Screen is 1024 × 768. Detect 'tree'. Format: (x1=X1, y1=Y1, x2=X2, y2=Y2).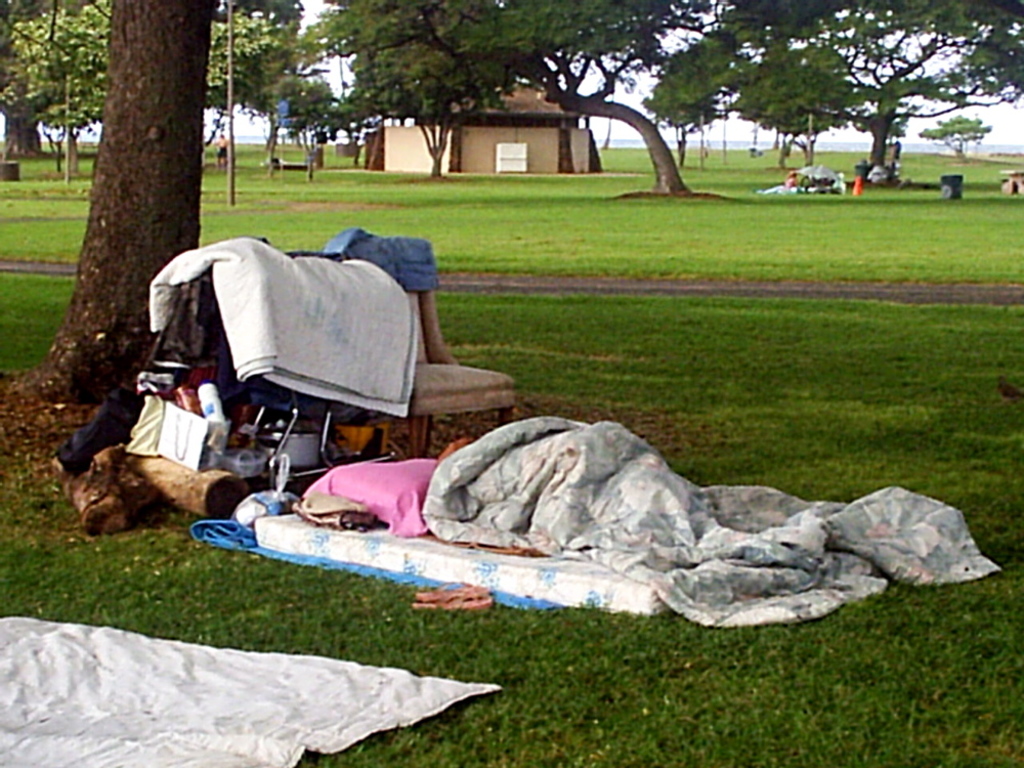
(x1=920, y1=113, x2=992, y2=166).
